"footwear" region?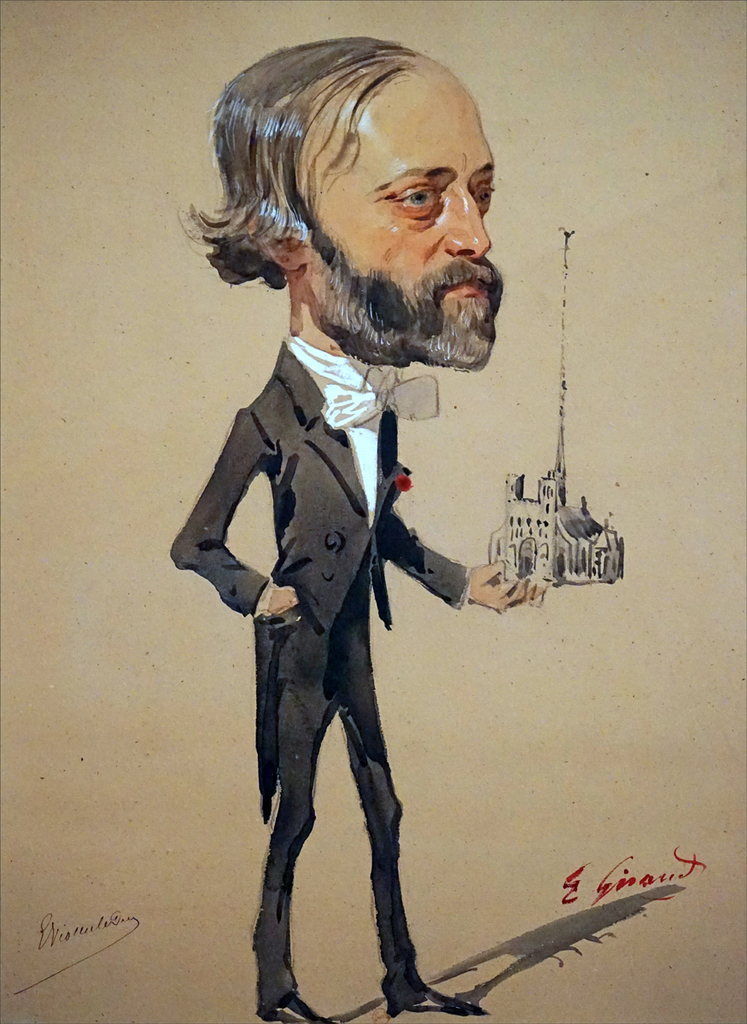
{"x1": 266, "y1": 992, "x2": 335, "y2": 1023}
